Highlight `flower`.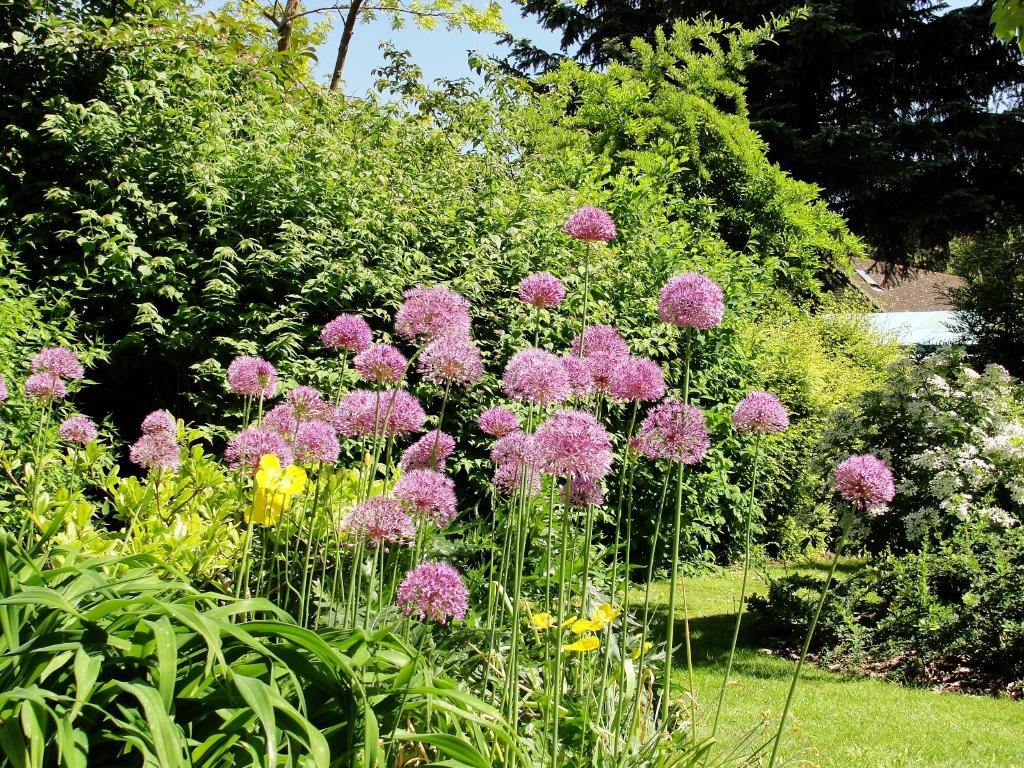
Highlighted region: [x1=127, y1=433, x2=175, y2=466].
